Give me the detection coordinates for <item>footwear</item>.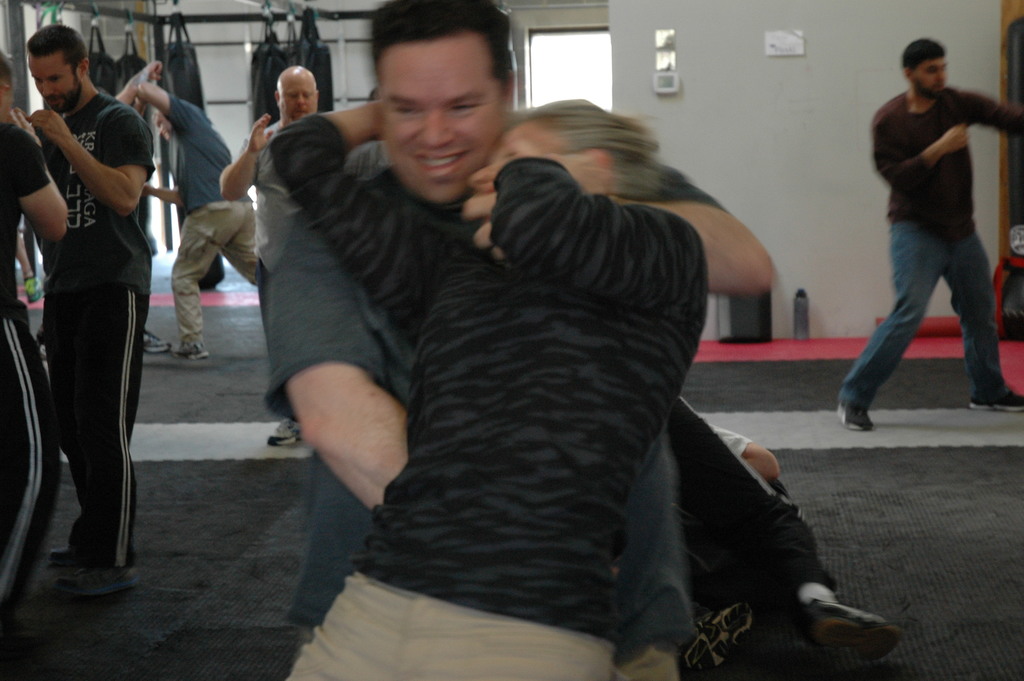
x1=835, y1=407, x2=882, y2=431.
